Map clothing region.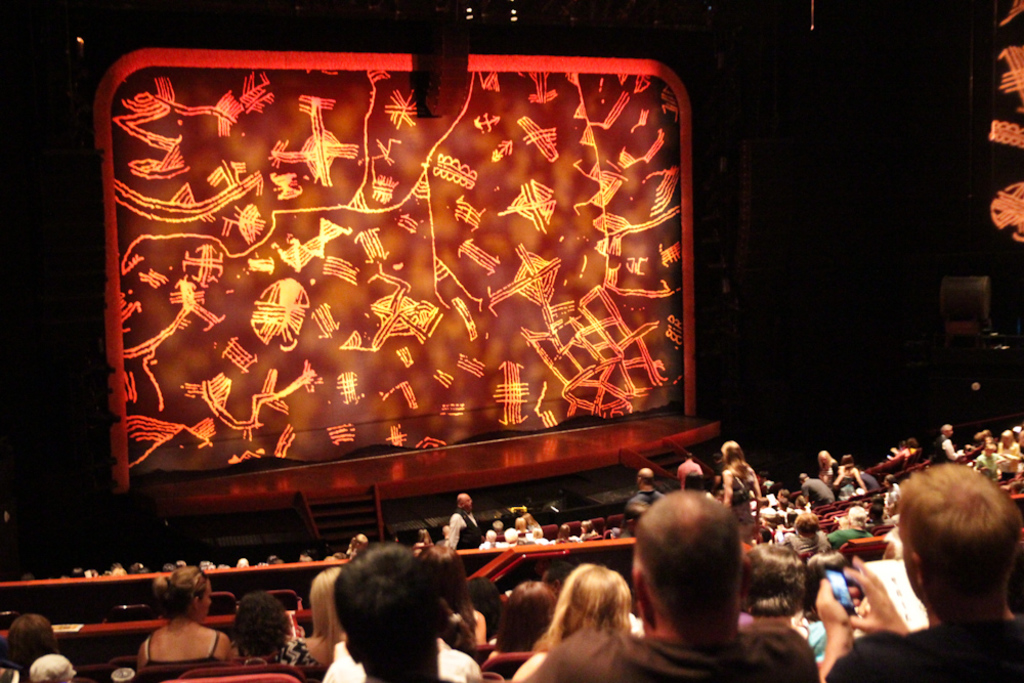
Mapped to [left=331, top=638, right=487, bottom=682].
